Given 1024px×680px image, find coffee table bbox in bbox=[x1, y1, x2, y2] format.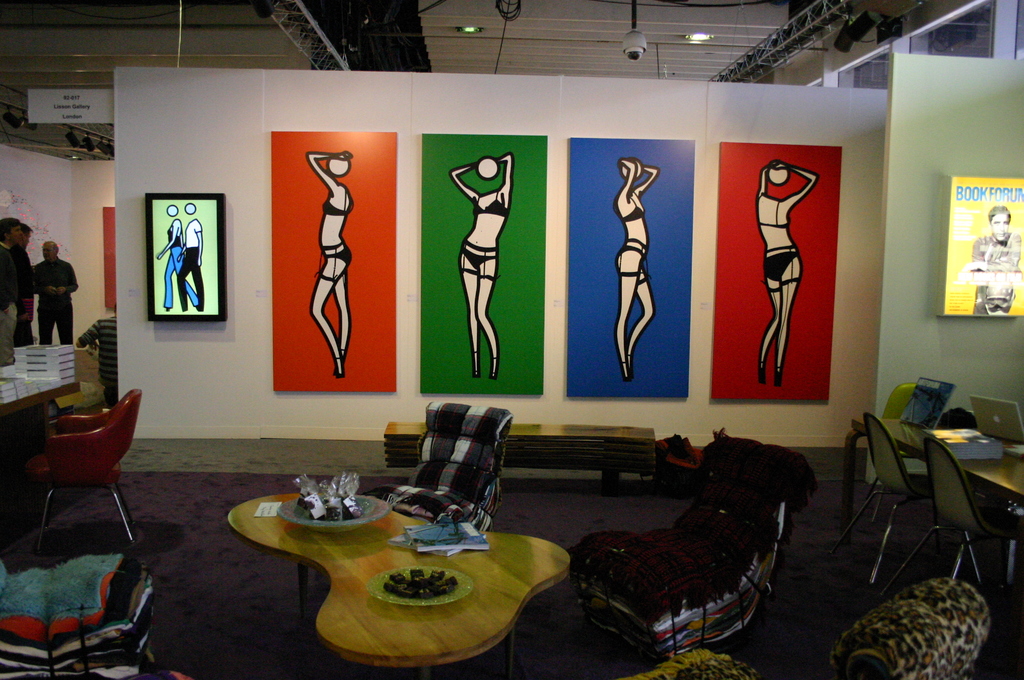
bbox=[0, 355, 77, 408].
